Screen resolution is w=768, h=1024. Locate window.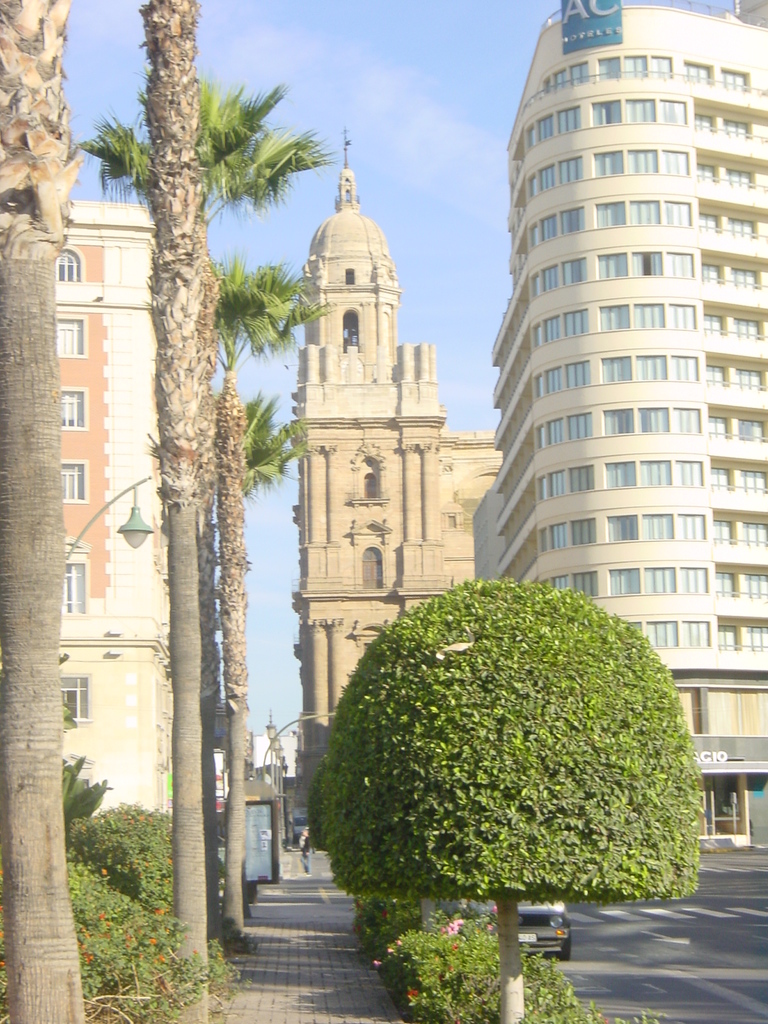
<region>536, 526, 550, 554</region>.
